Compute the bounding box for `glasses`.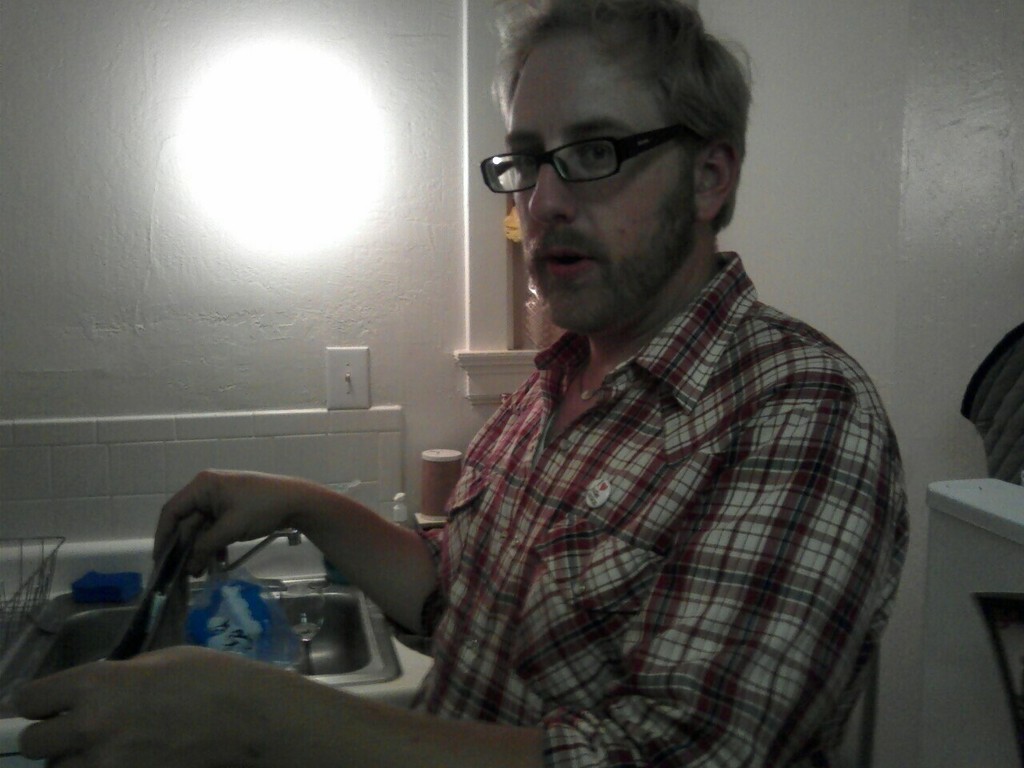
484 110 720 194.
